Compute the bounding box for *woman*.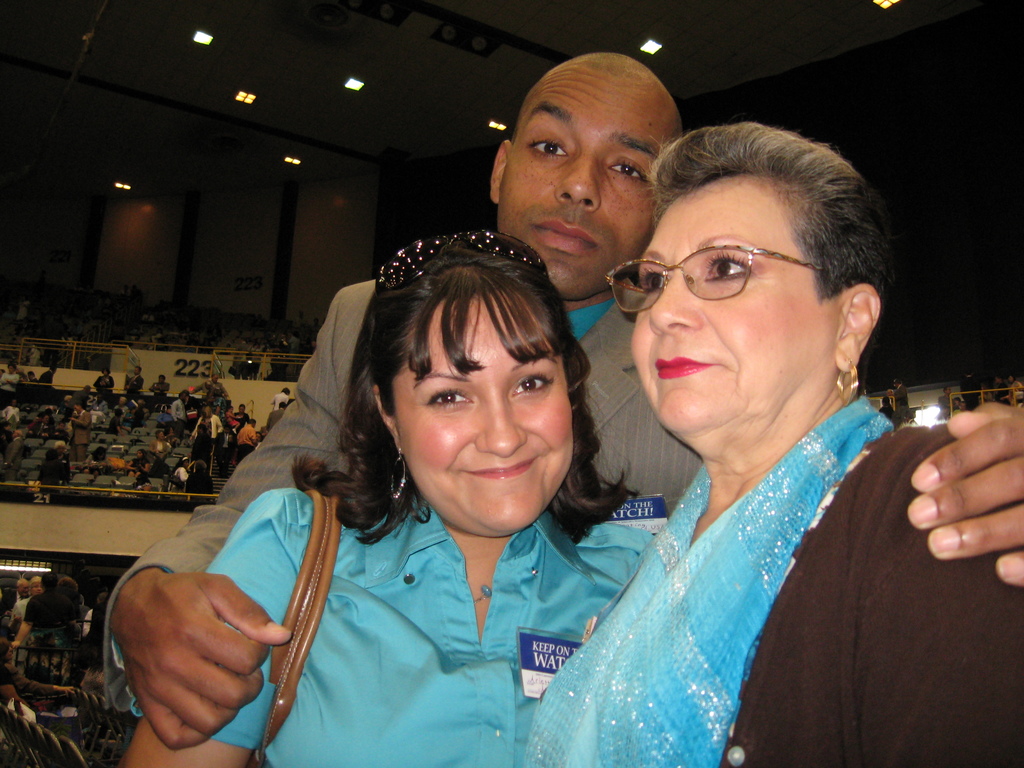
60 577 79 602.
